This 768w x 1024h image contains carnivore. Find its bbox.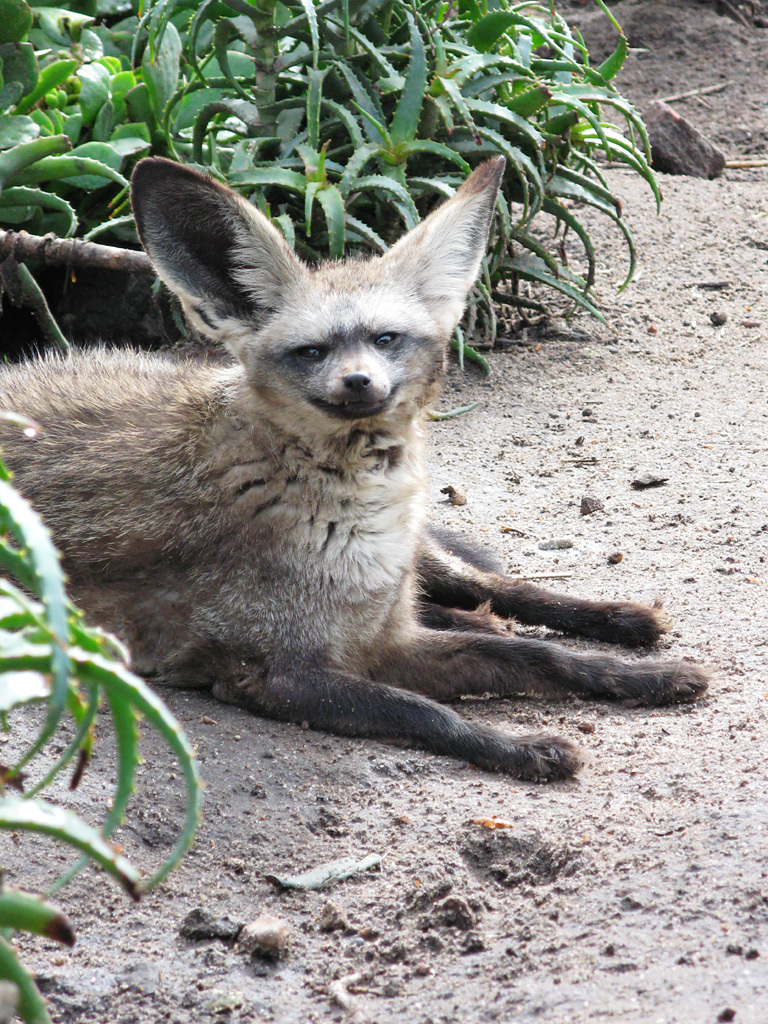
<bbox>36, 139, 676, 822</bbox>.
